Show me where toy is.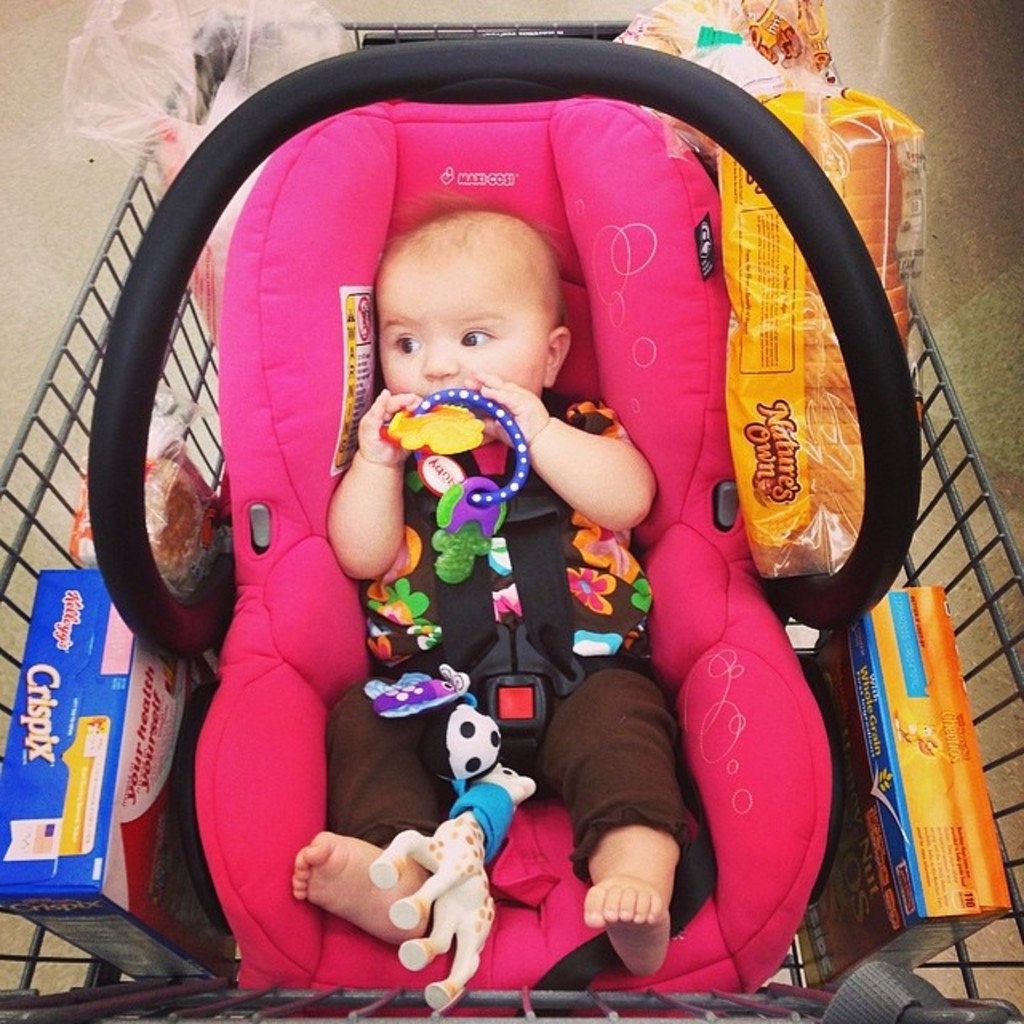
toy is at {"x1": 363, "y1": 659, "x2": 494, "y2": 784}.
